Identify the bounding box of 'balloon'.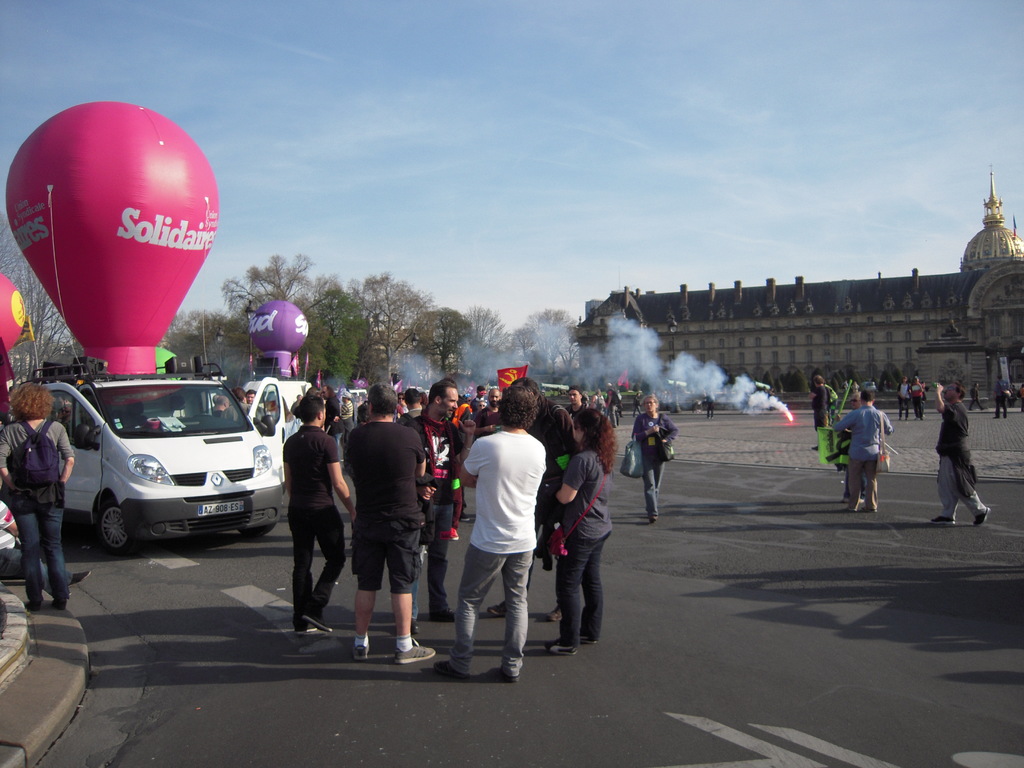
0 271 26 353.
